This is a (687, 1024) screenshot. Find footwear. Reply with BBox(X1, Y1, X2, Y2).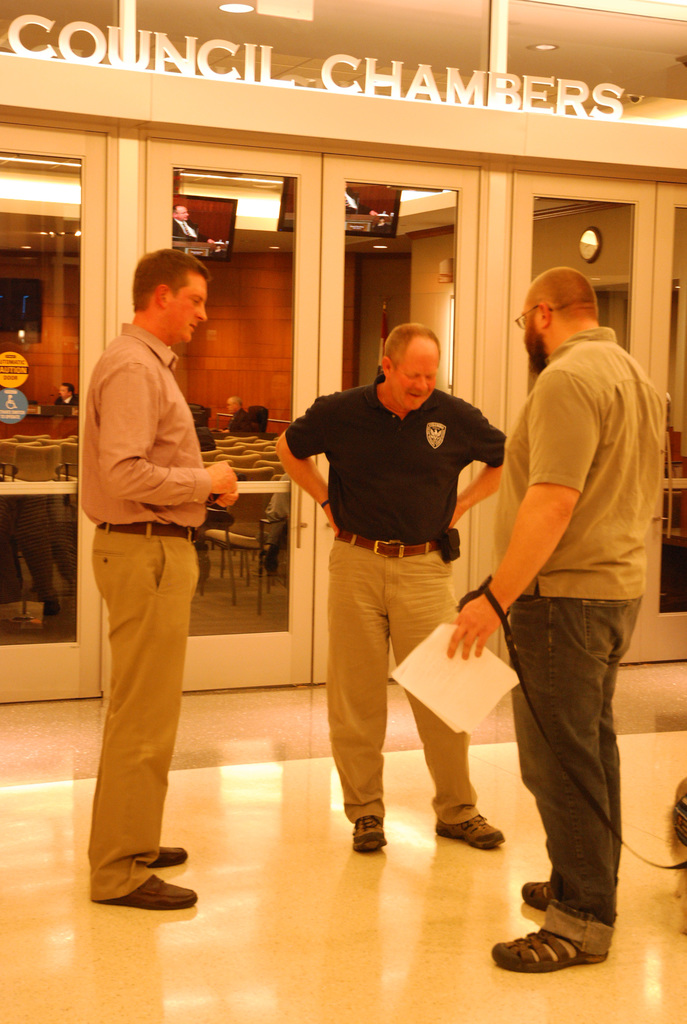
BBox(519, 875, 553, 912).
